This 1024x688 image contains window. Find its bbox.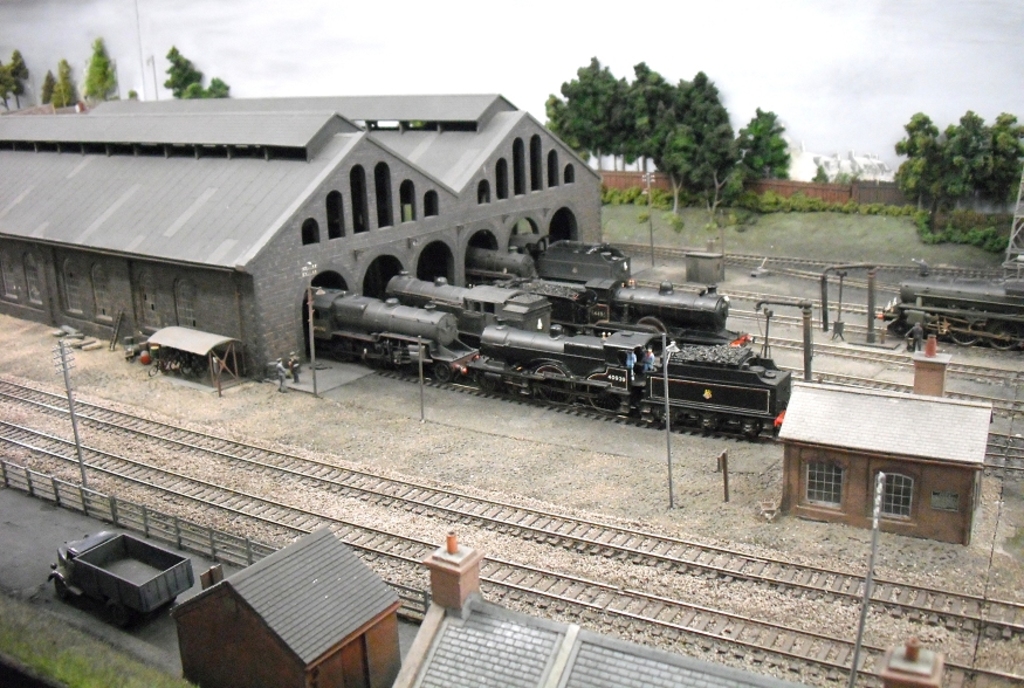
detection(803, 455, 845, 511).
